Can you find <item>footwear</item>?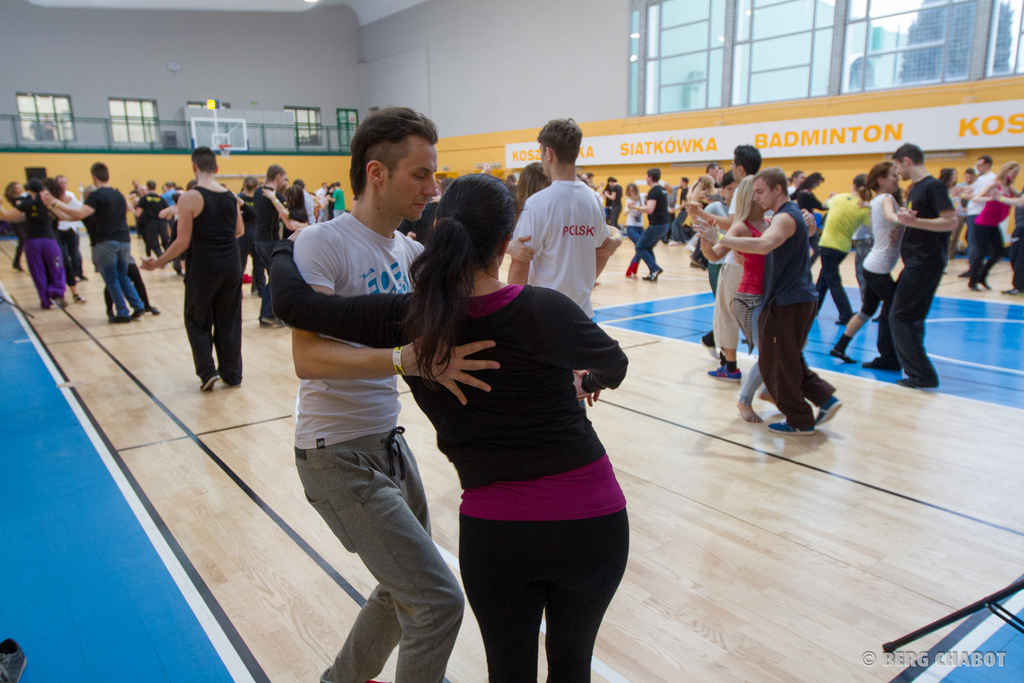
Yes, bounding box: 141:304:155:315.
